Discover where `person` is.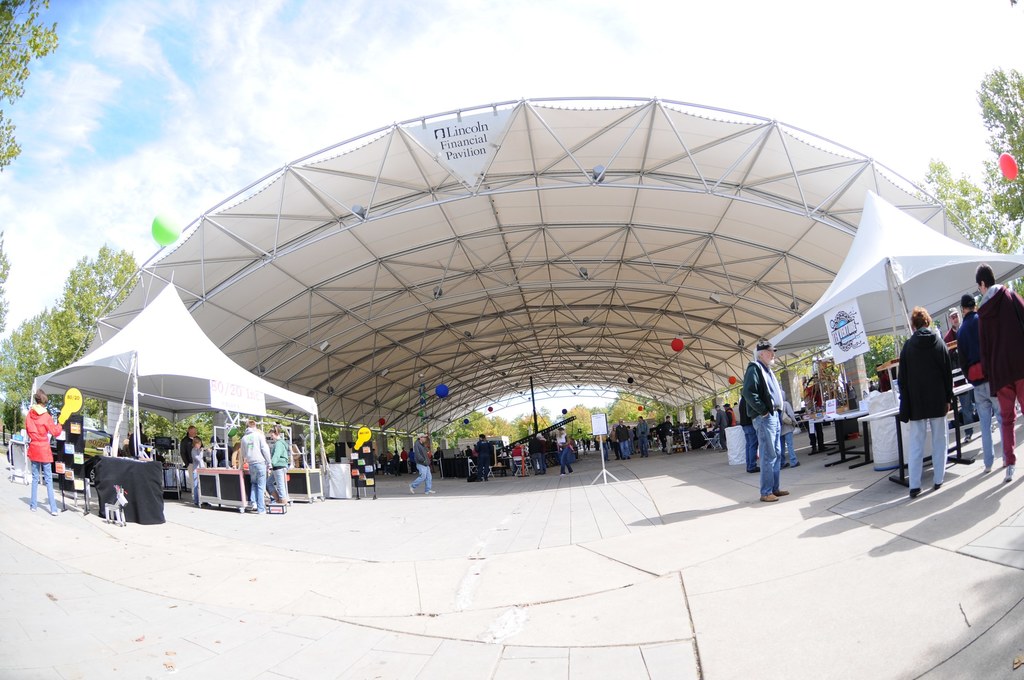
Discovered at [942, 306, 978, 446].
